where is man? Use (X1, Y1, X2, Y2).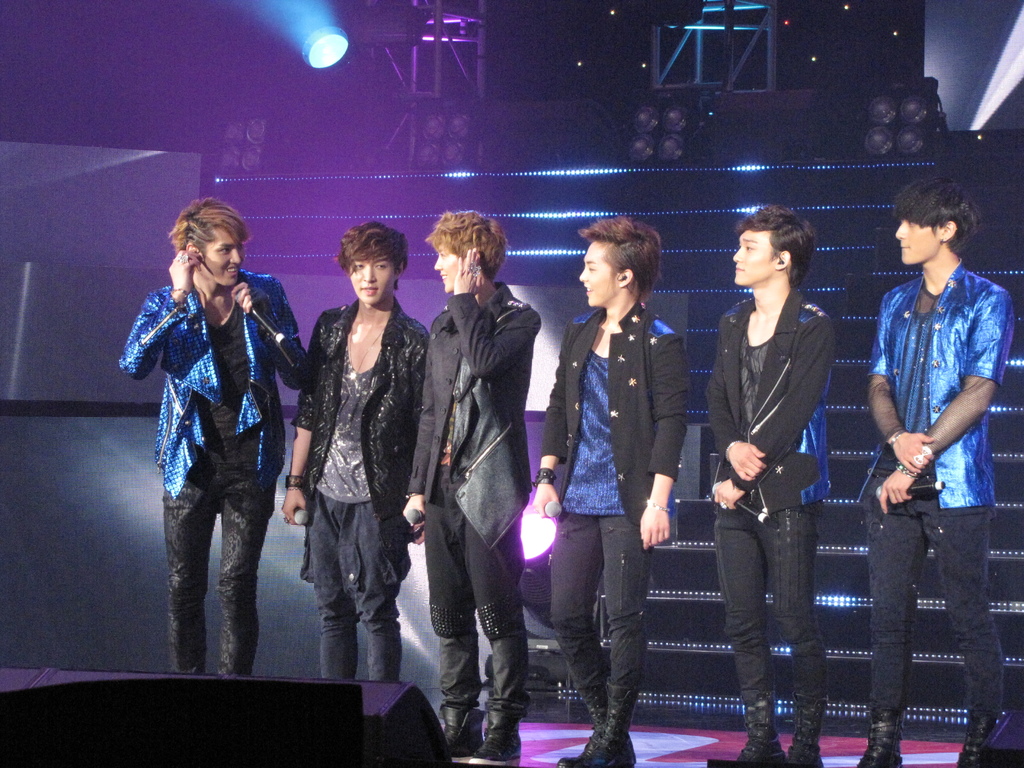
(530, 218, 692, 767).
